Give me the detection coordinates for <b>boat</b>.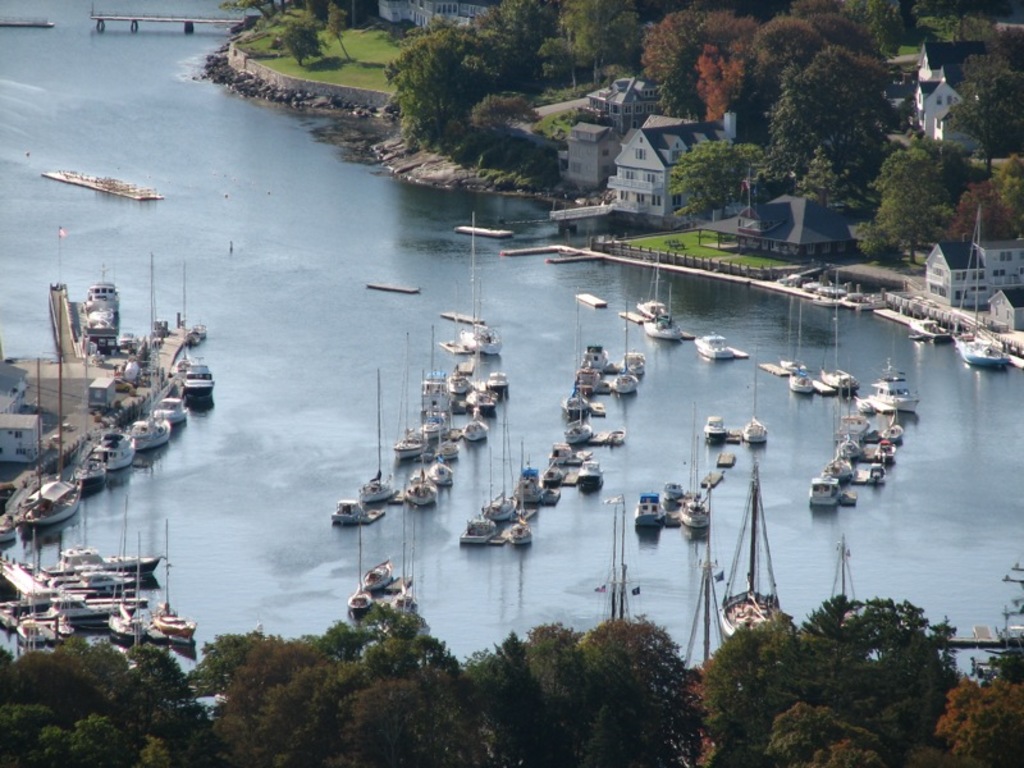
<region>870, 436, 891, 457</region>.
